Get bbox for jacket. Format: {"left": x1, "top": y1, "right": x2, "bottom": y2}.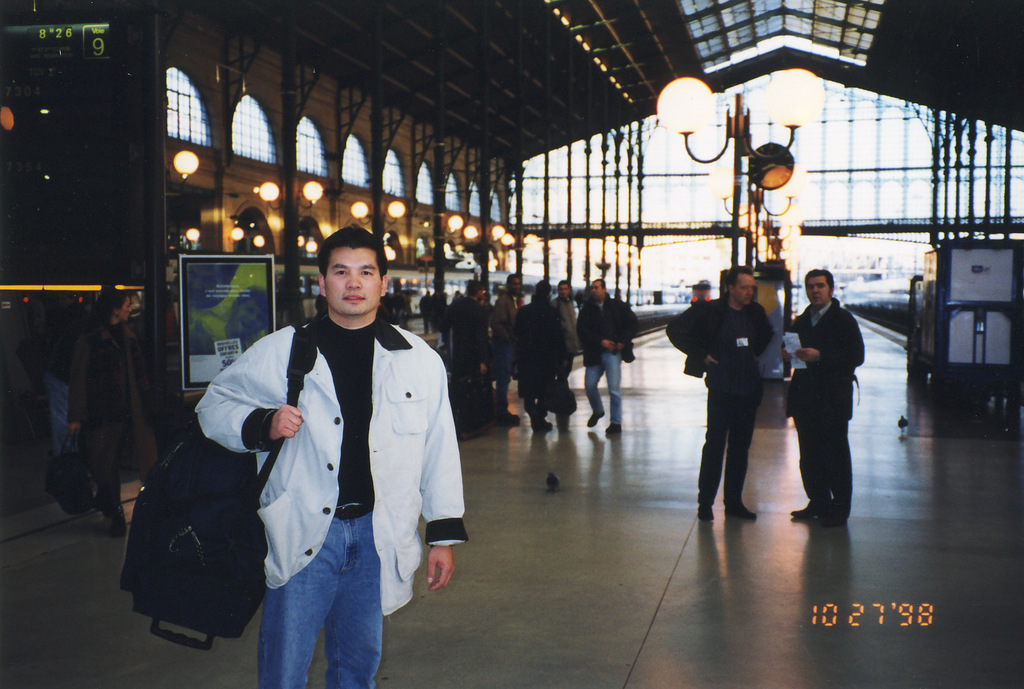
{"left": 487, "top": 287, "right": 523, "bottom": 345}.
